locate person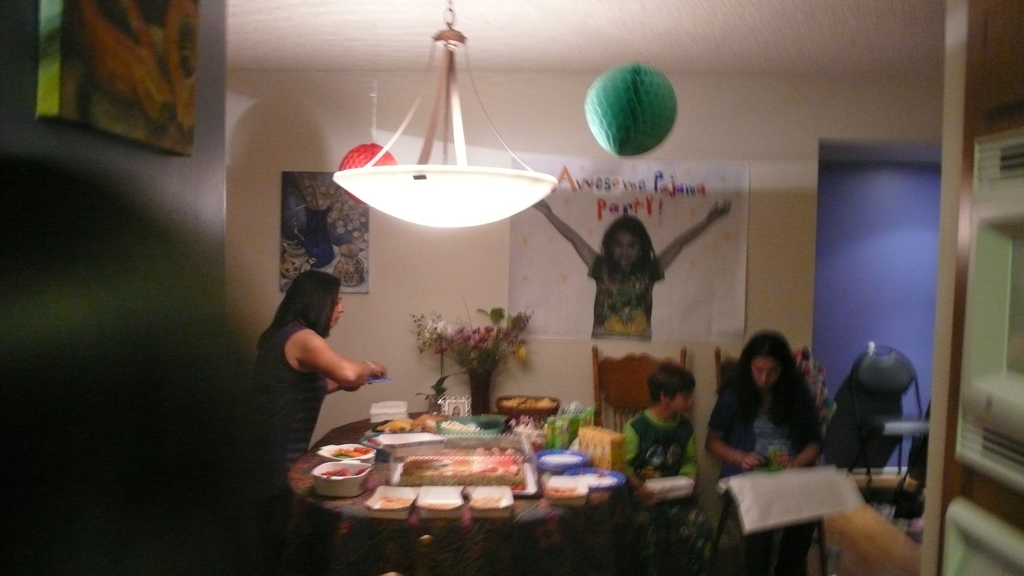
702/328/826/575
